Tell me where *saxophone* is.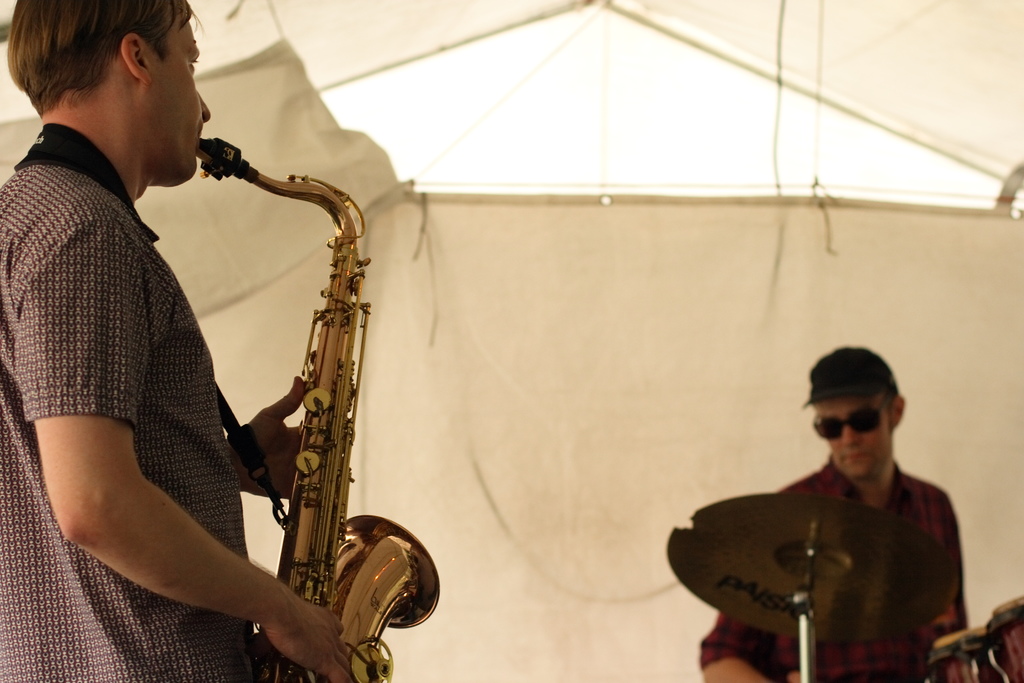
*saxophone* is at bbox=[193, 133, 441, 682].
